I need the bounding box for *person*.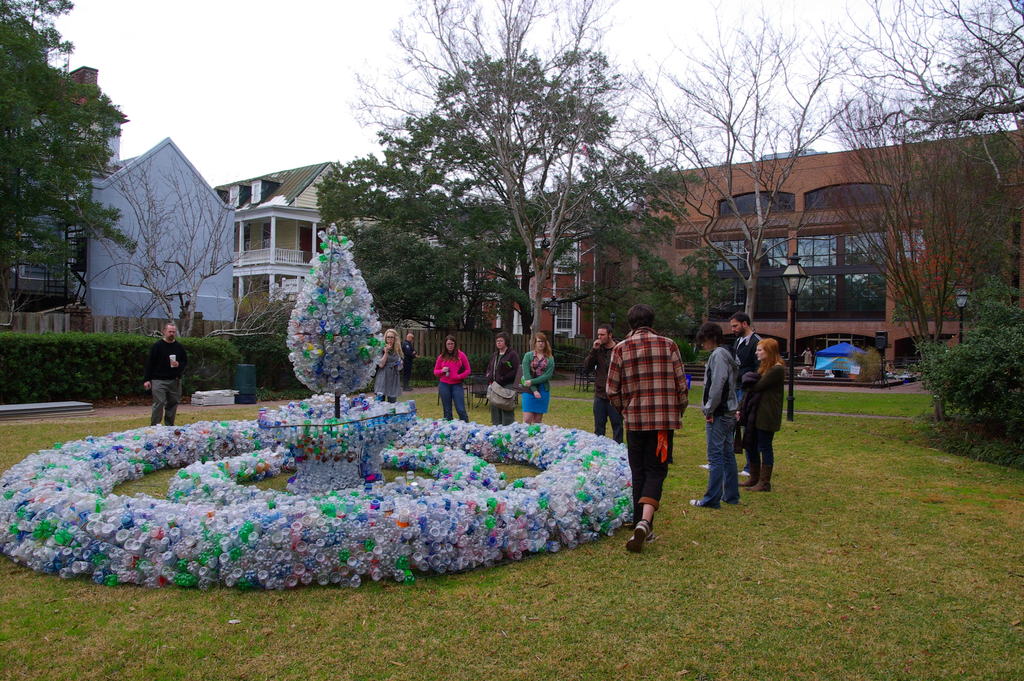
Here it is: 584/316/629/447.
